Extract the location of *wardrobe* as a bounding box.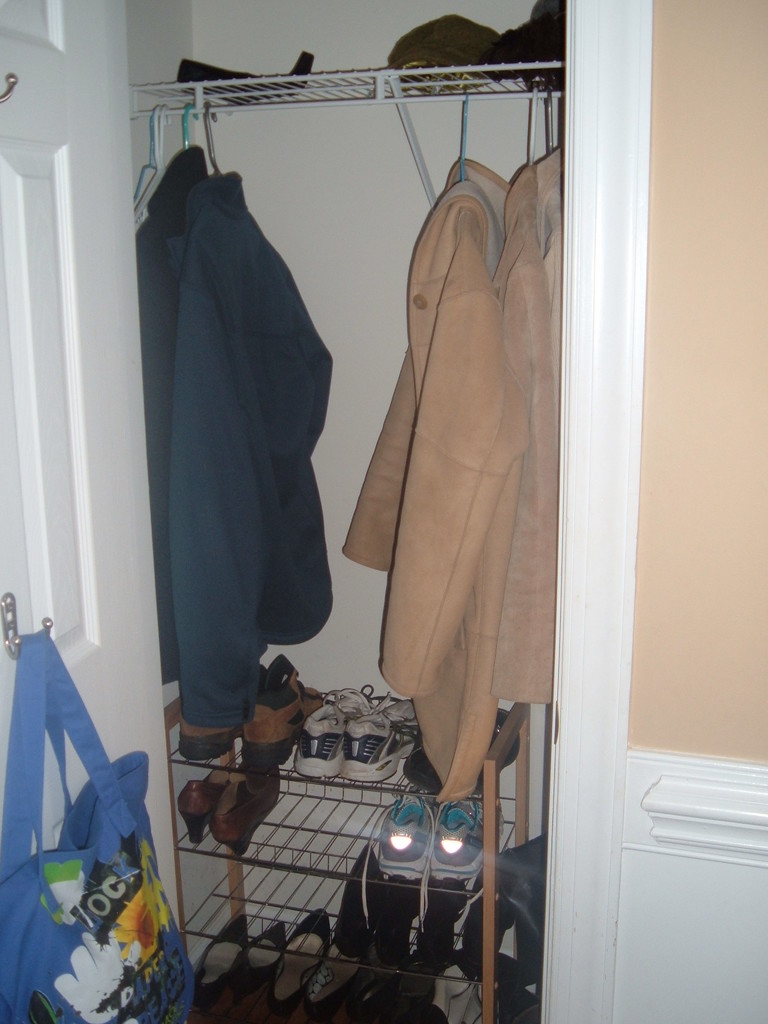
rect(0, 0, 767, 1023).
